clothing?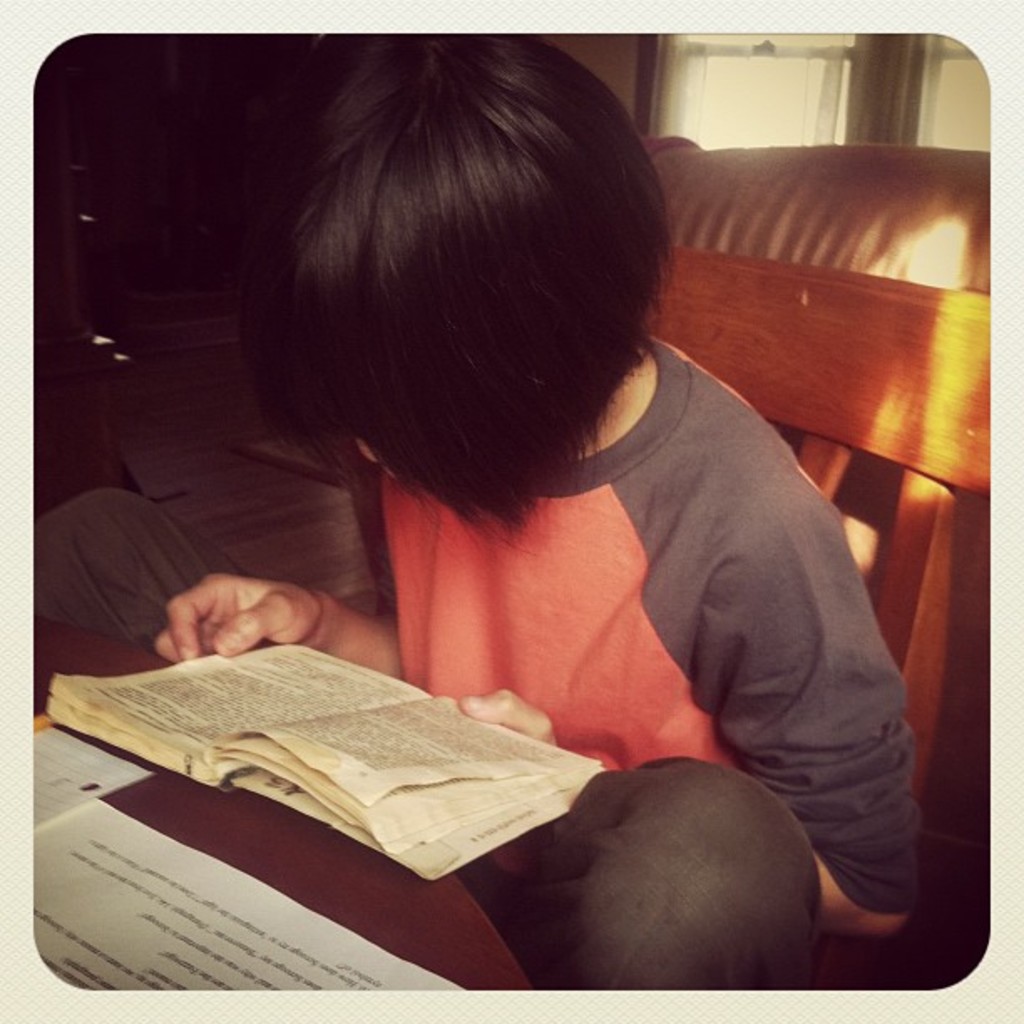
locate(398, 338, 924, 910)
